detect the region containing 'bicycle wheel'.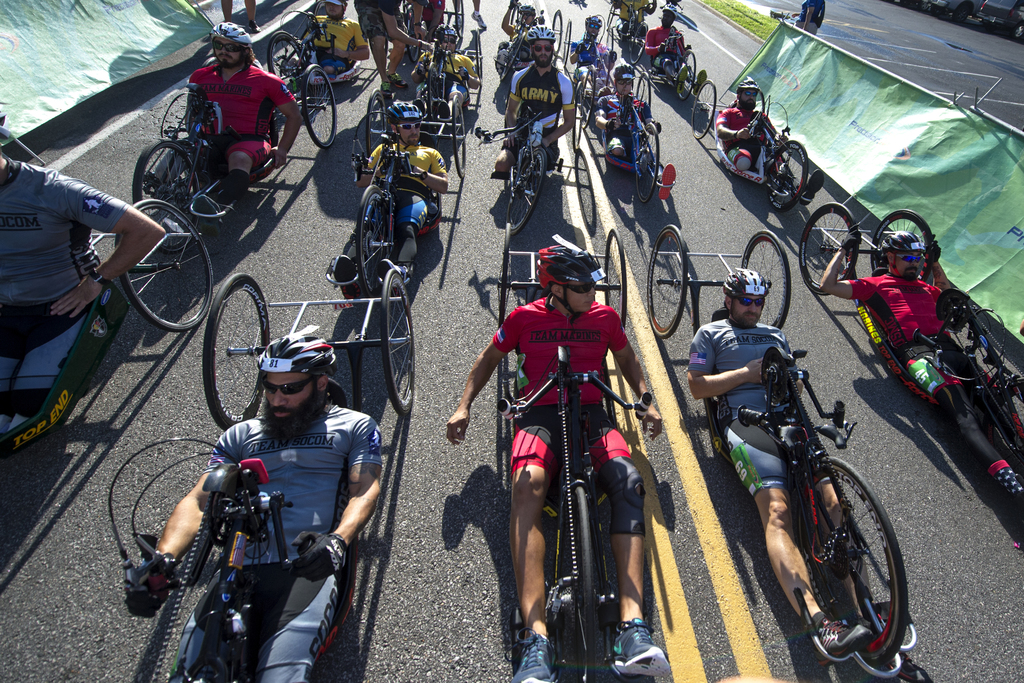
357:188:402:295.
